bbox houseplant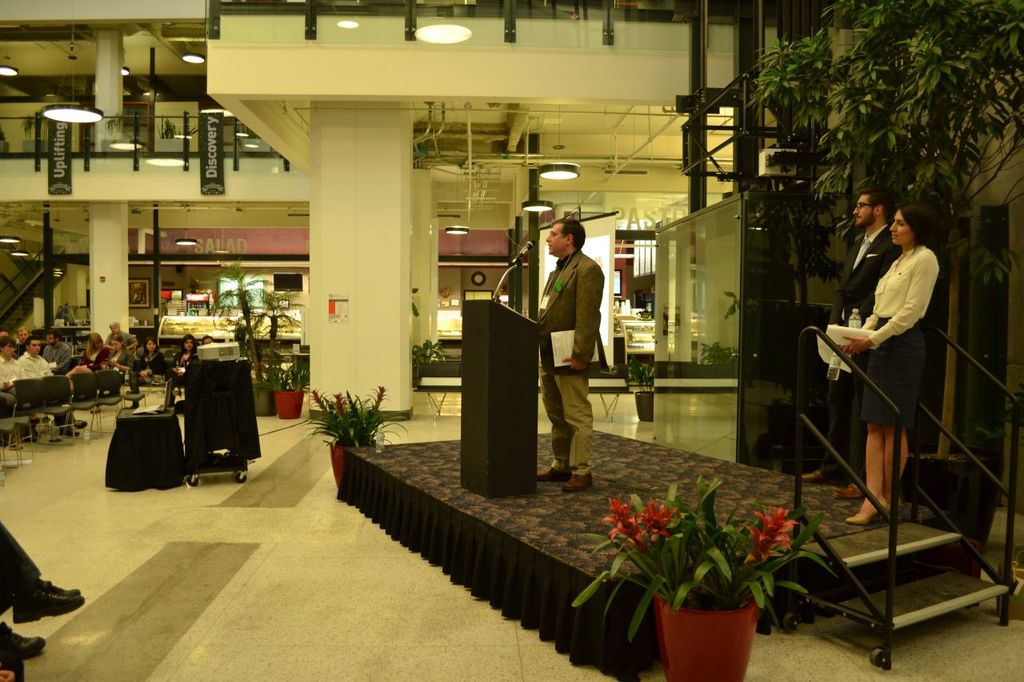
locate(257, 363, 316, 422)
